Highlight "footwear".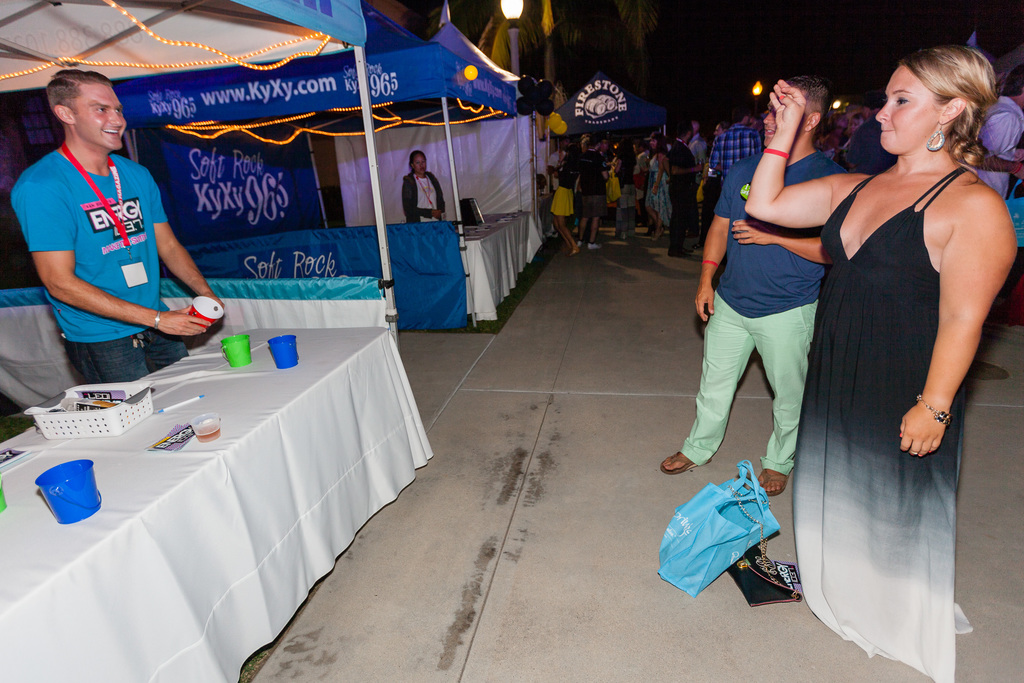
Highlighted region: select_region(658, 446, 707, 472).
